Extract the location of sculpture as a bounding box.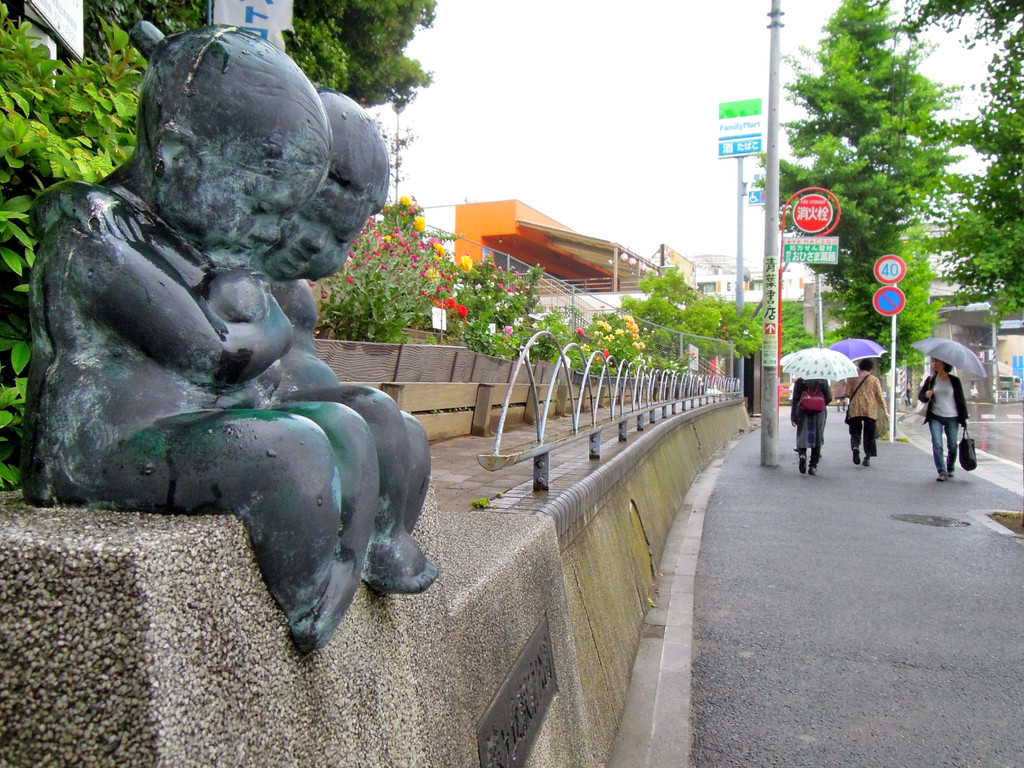
(7, 3, 462, 658).
